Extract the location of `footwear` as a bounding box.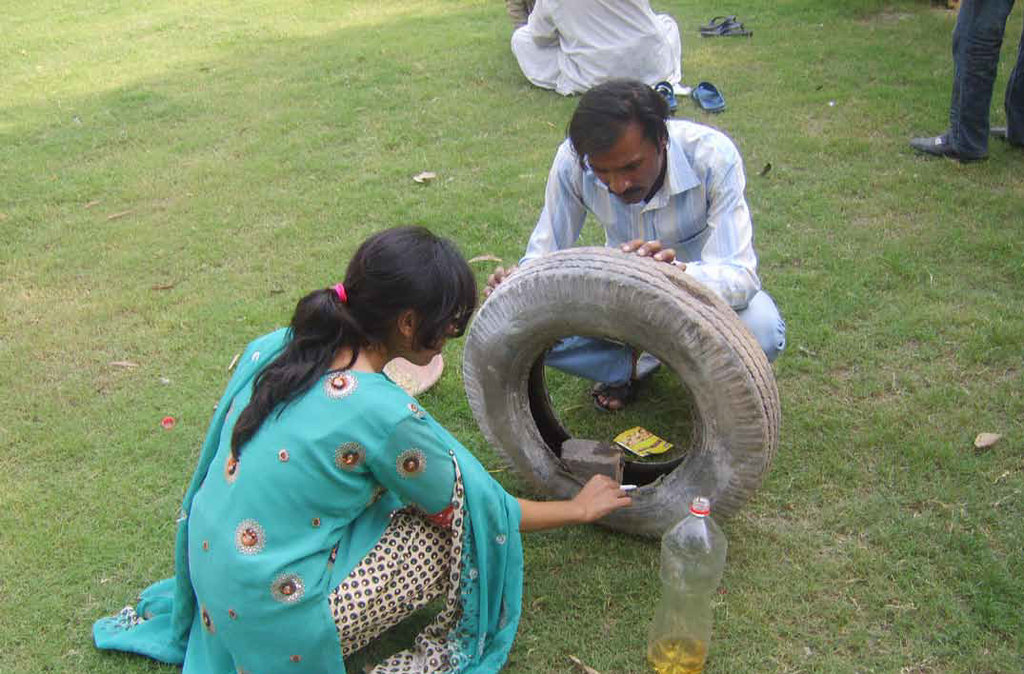
(x1=910, y1=130, x2=981, y2=161).
